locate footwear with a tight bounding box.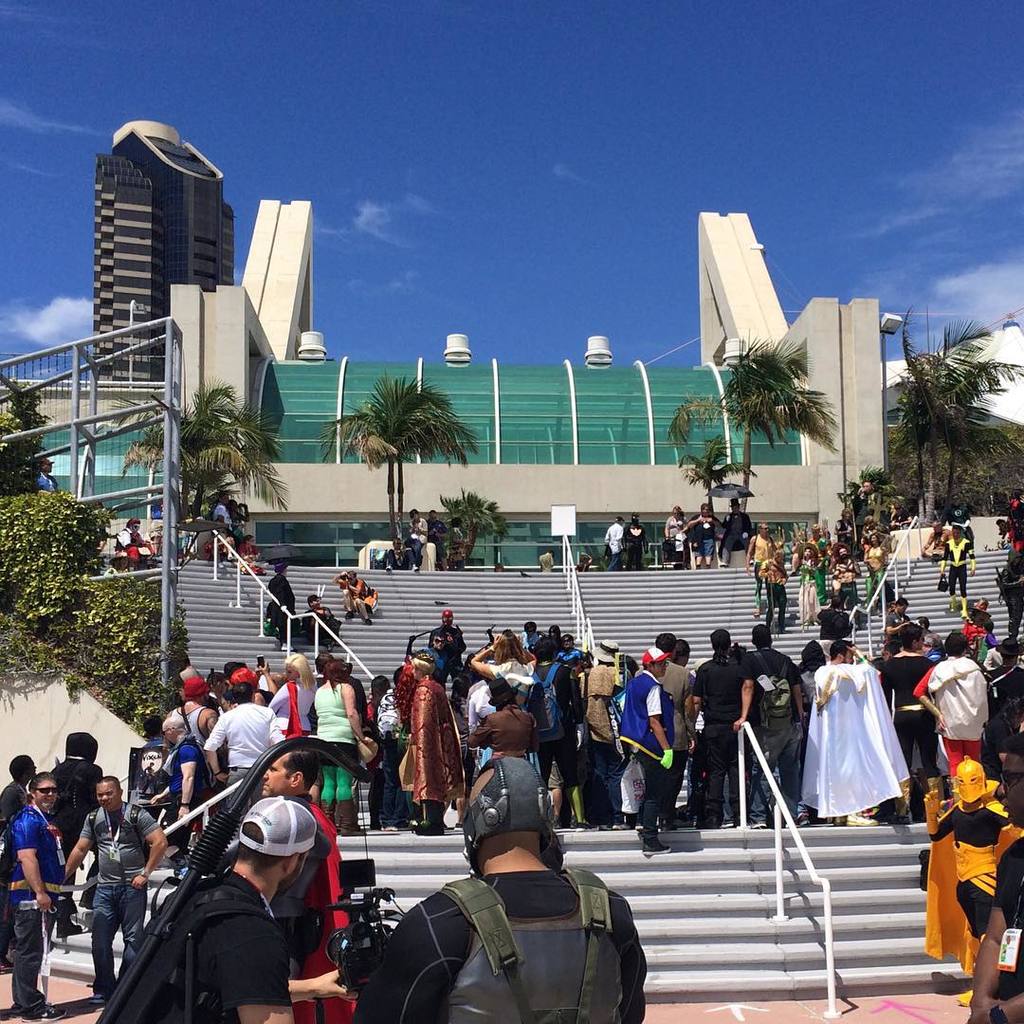
341/797/368/837.
